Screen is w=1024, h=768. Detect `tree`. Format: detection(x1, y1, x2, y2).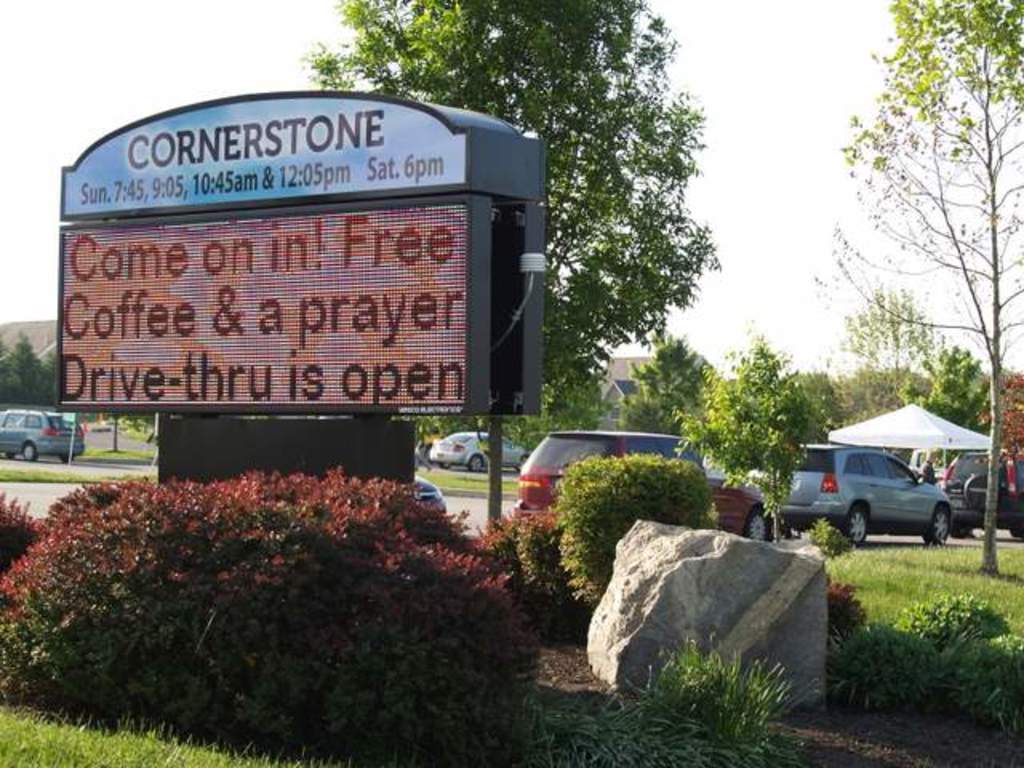
detection(906, 309, 1006, 450).
